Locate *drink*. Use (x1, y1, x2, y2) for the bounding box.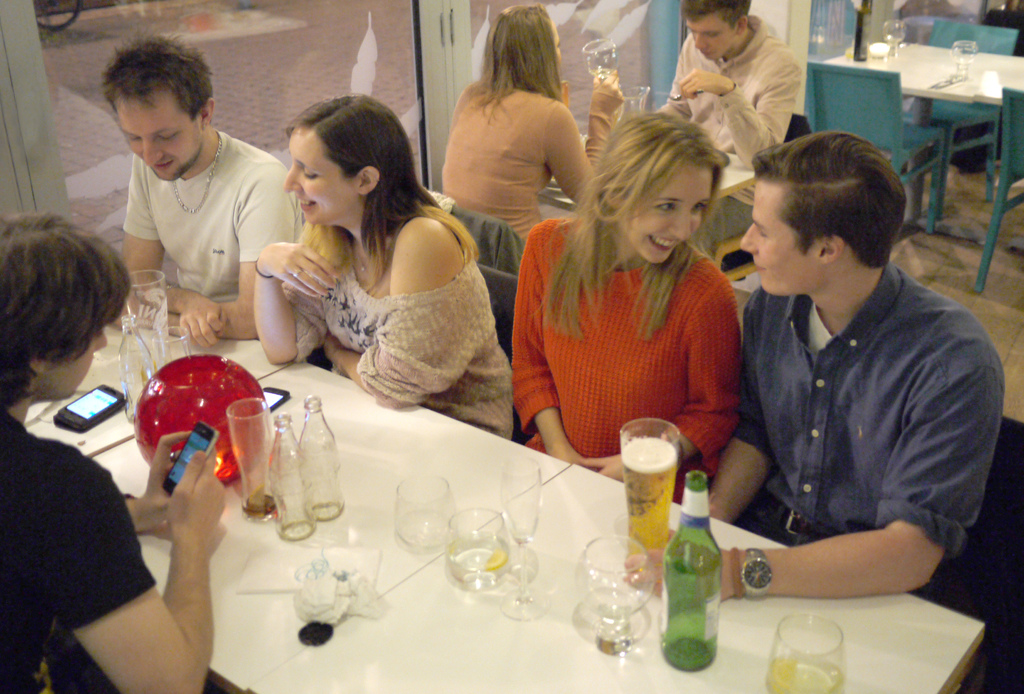
(764, 654, 847, 693).
